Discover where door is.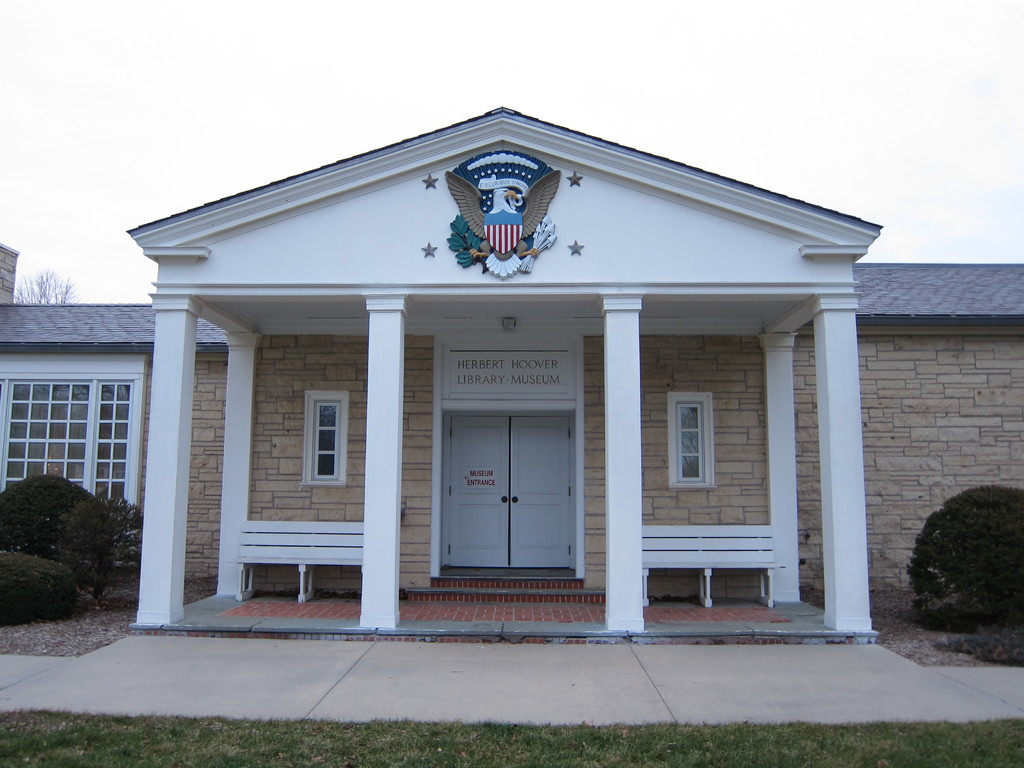
Discovered at [x1=511, y1=416, x2=574, y2=565].
